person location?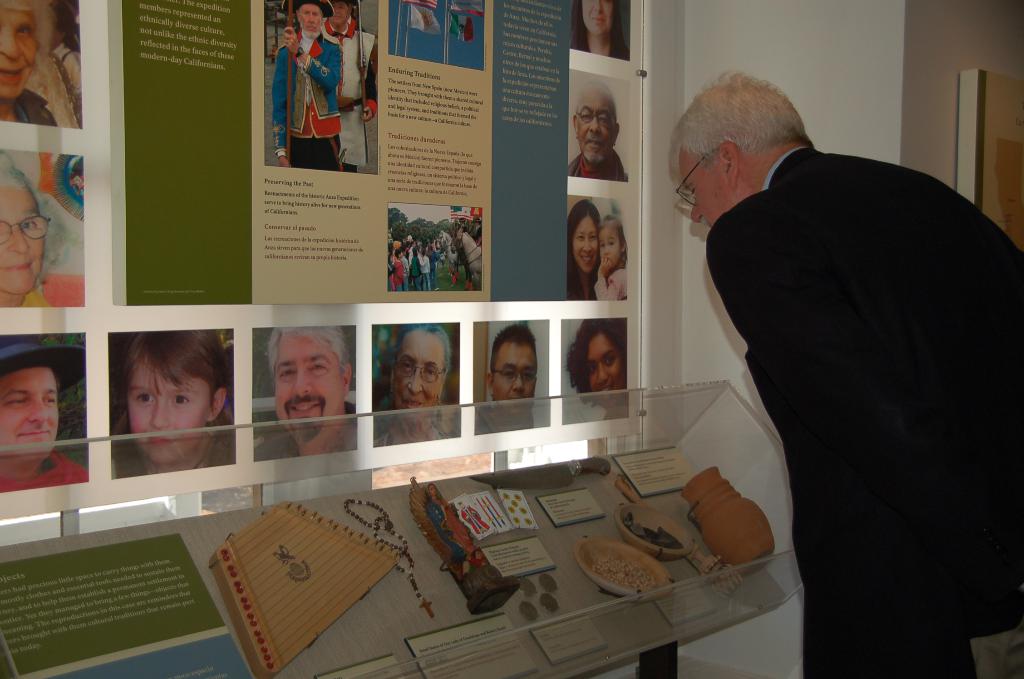
rect(115, 334, 235, 484)
